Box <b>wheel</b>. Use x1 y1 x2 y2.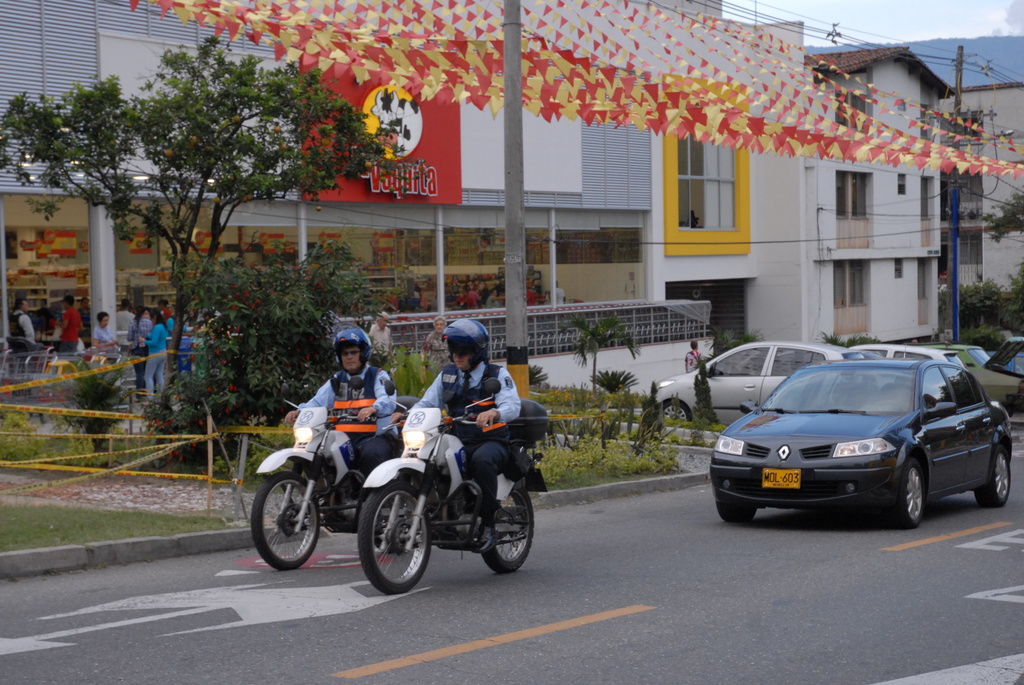
716 496 760 522.
